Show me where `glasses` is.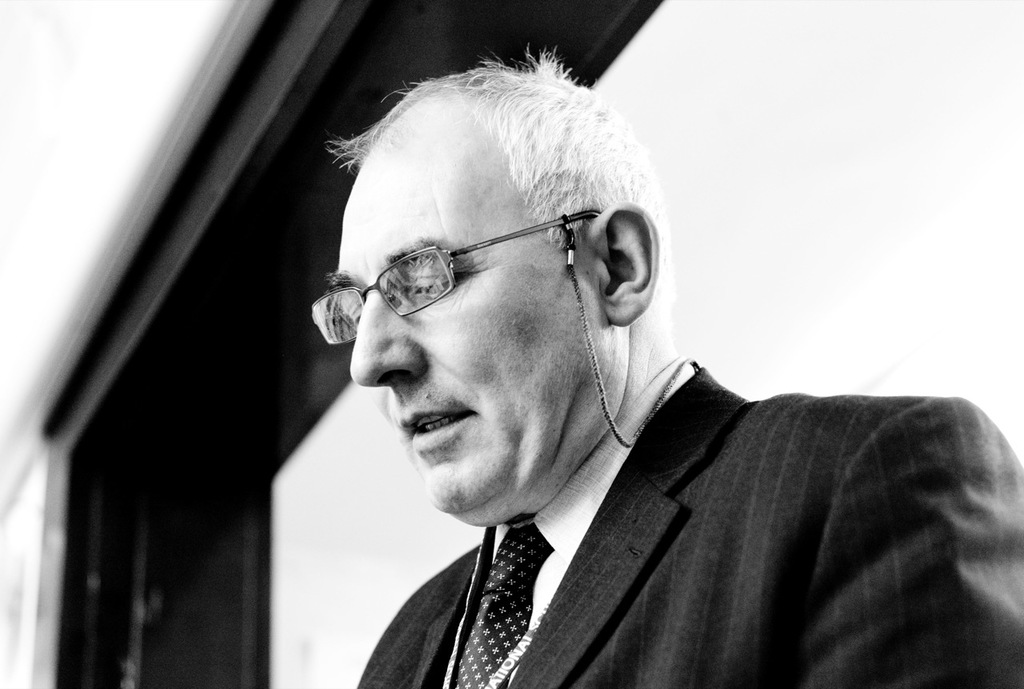
`glasses` is at <box>308,205,606,344</box>.
